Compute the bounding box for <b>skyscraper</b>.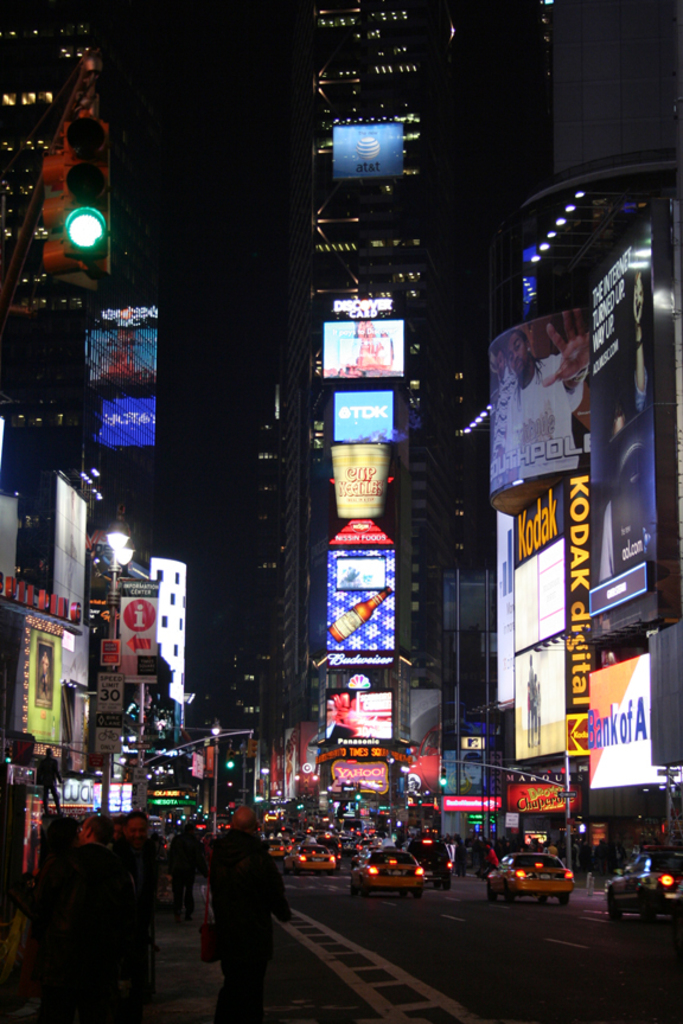
locate(0, 4, 128, 405).
